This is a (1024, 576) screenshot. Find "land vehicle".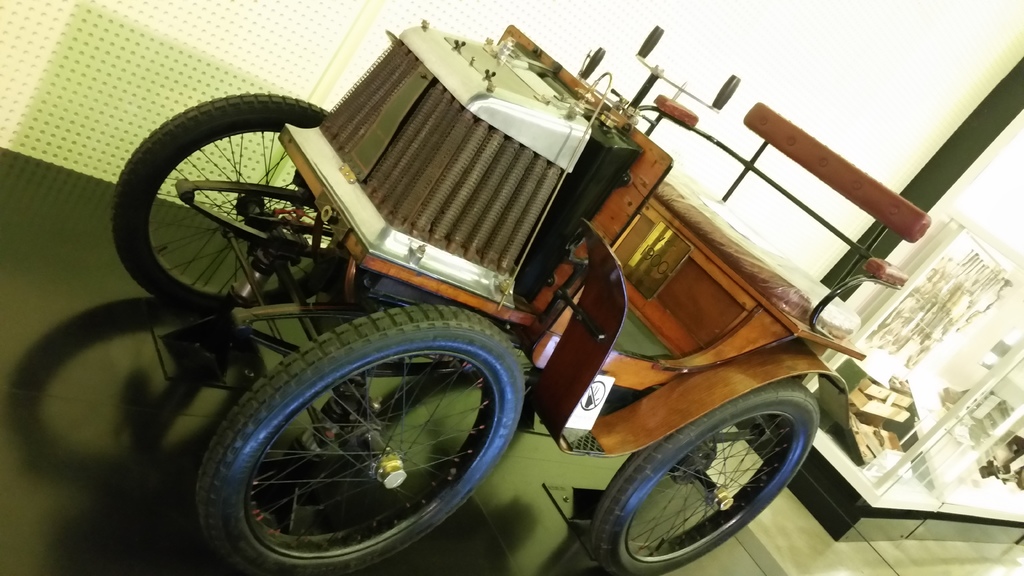
Bounding box: x1=65 y1=0 x2=874 y2=575.
